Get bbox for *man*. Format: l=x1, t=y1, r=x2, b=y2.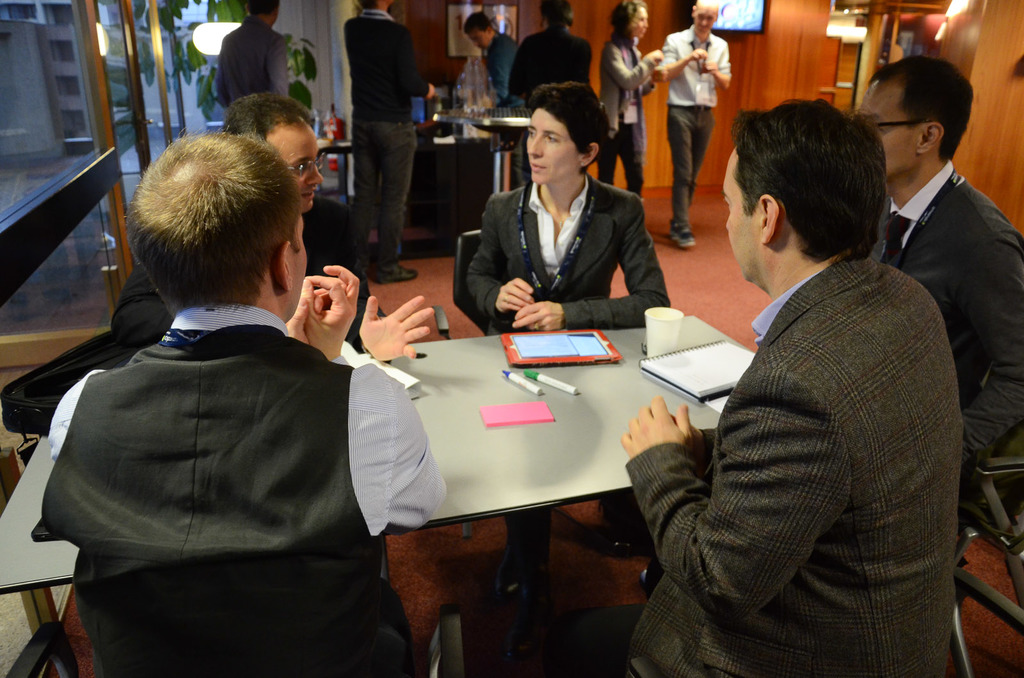
l=45, t=130, r=451, b=677.
